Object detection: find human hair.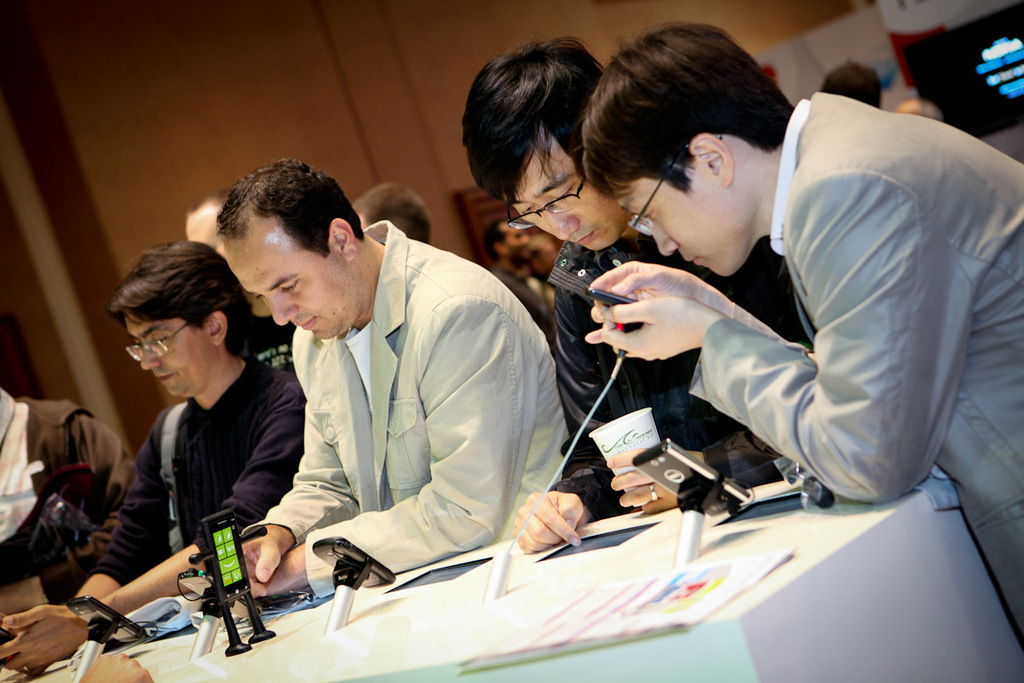
{"x1": 482, "y1": 218, "x2": 508, "y2": 261}.
